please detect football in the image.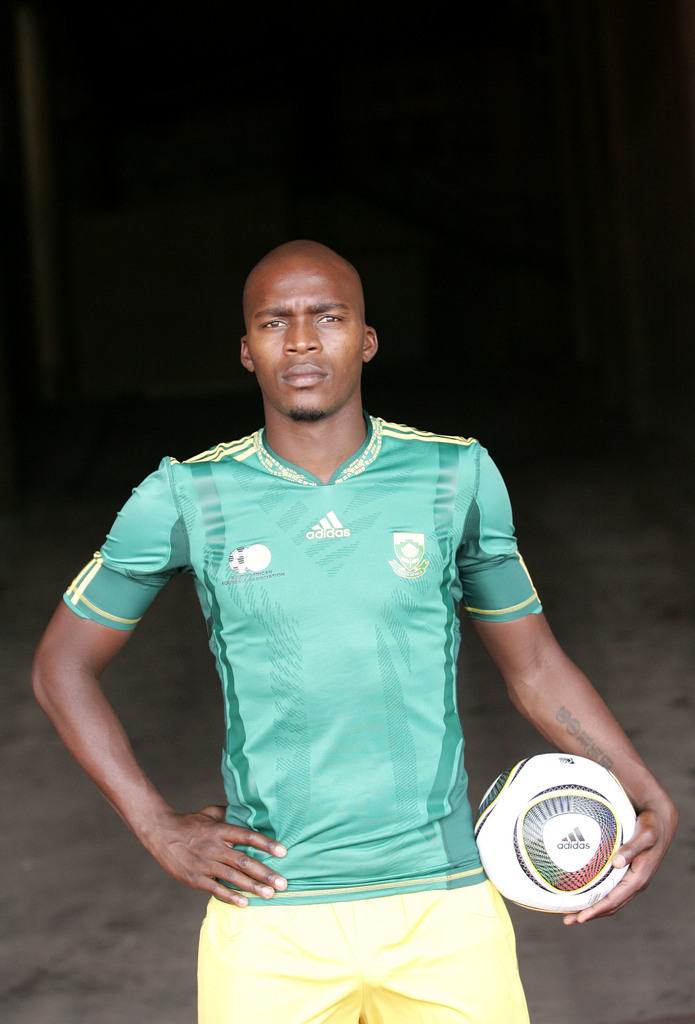
[472,755,643,916].
